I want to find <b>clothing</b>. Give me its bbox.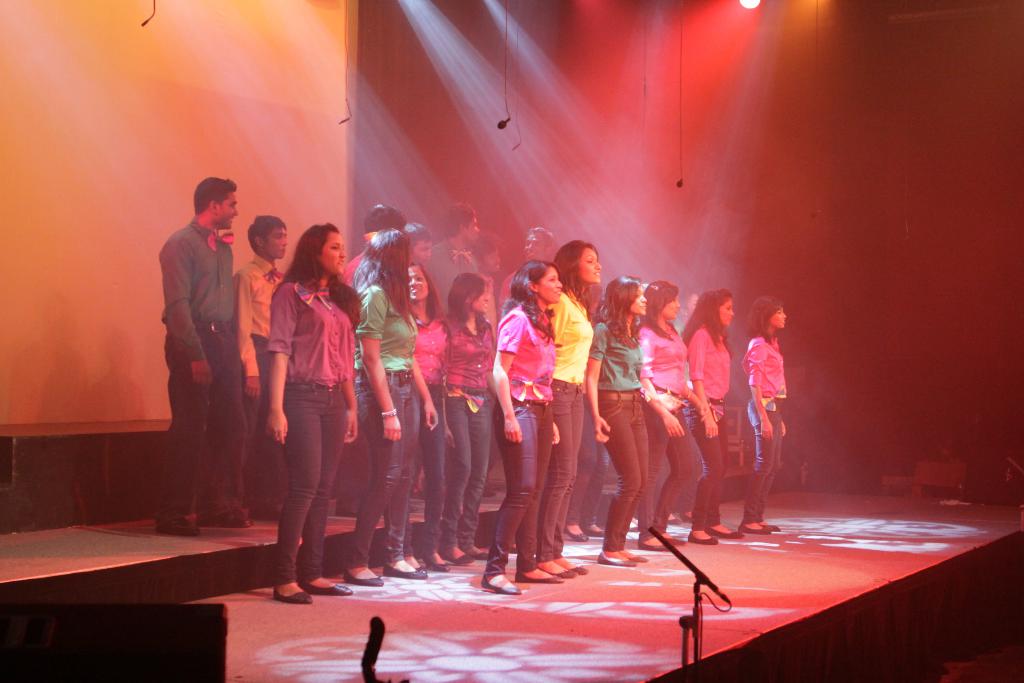
{"x1": 444, "y1": 317, "x2": 493, "y2": 546}.
